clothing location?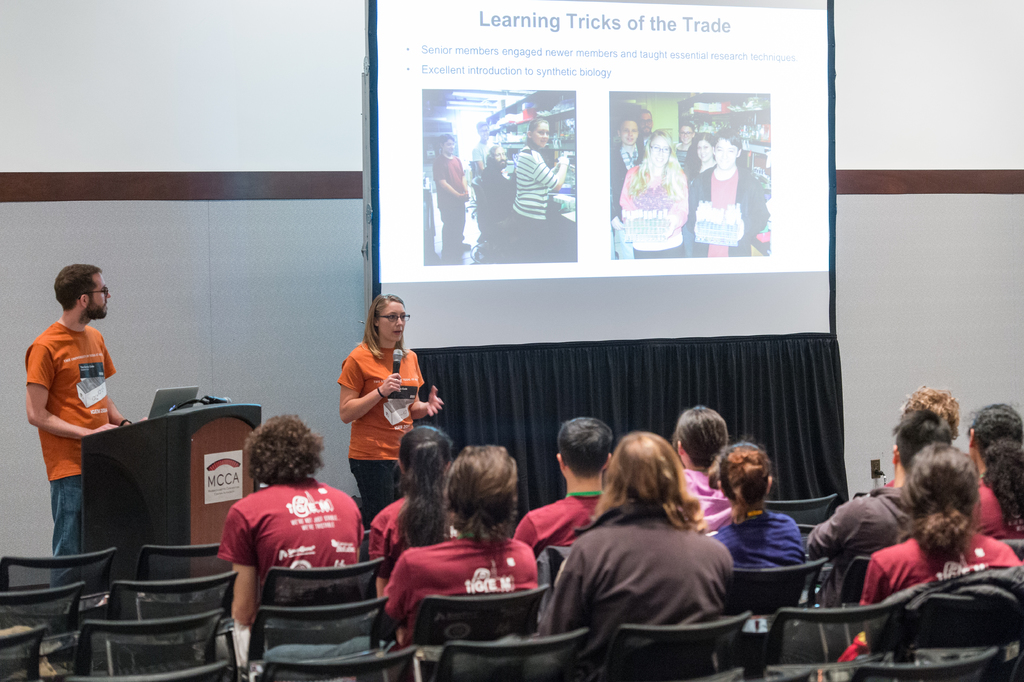
<box>375,533,525,649</box>
